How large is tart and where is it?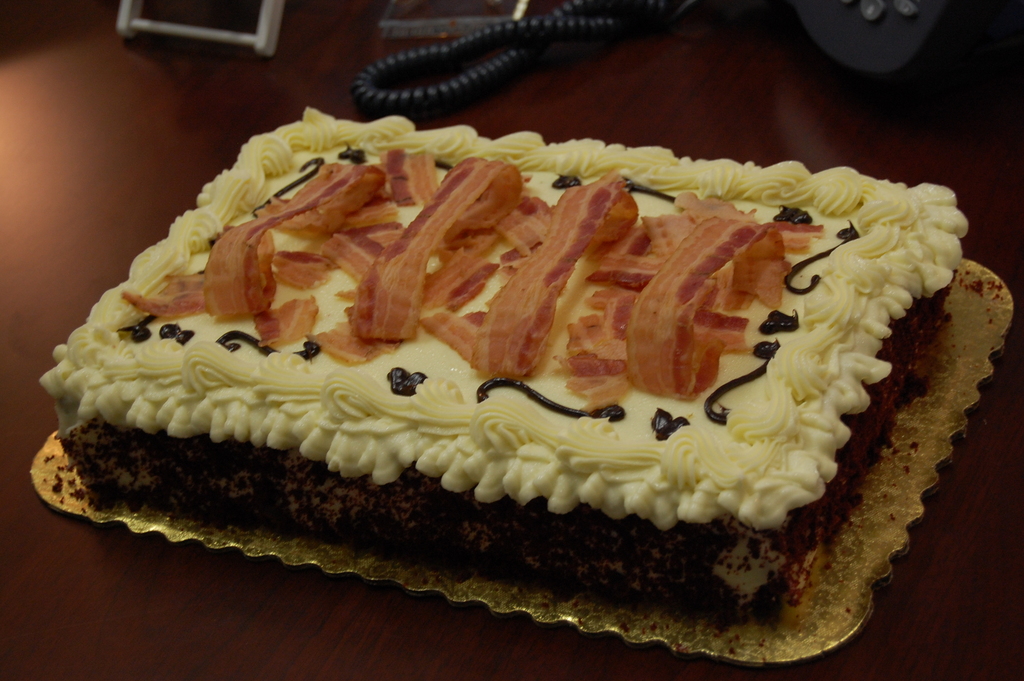
Bounding box: crop(129, 109, 986, 657).
